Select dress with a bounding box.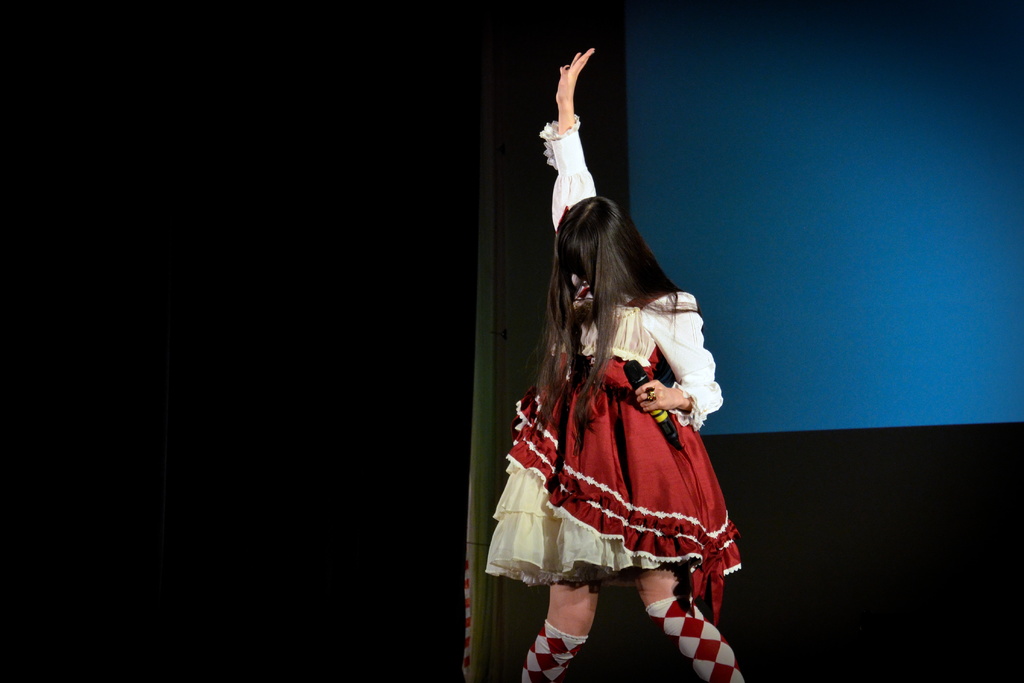
bbox=(507, 323, 714, 555).
